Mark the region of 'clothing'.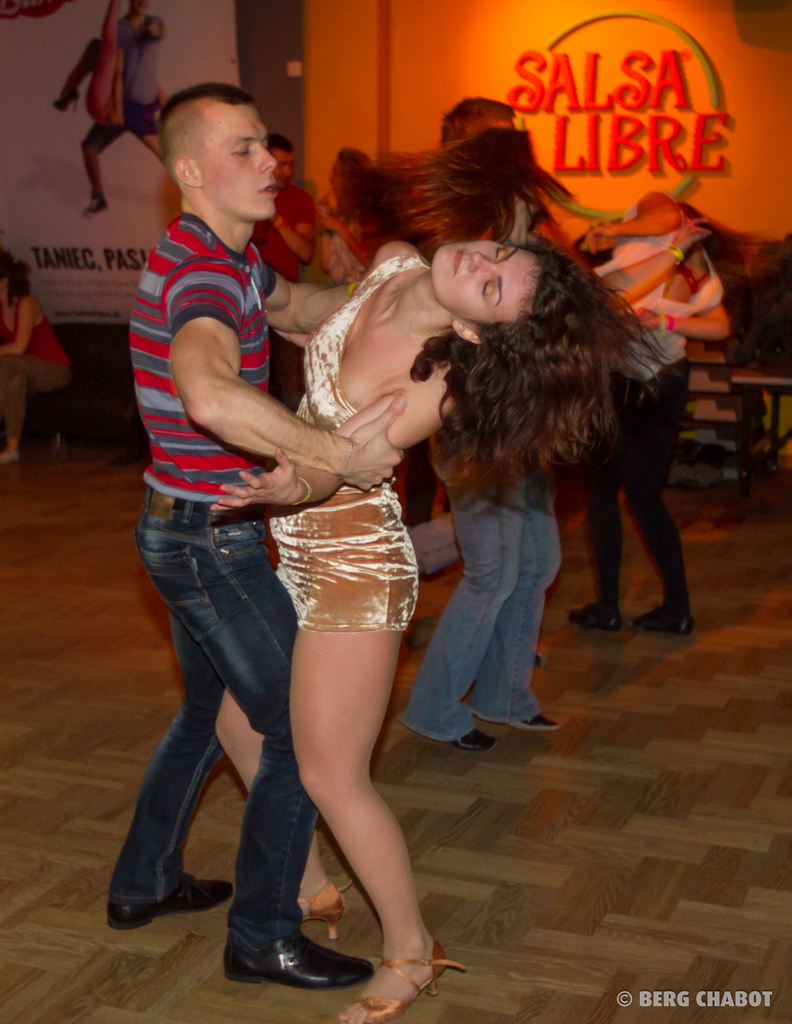
Region: (315,218,364,284).
